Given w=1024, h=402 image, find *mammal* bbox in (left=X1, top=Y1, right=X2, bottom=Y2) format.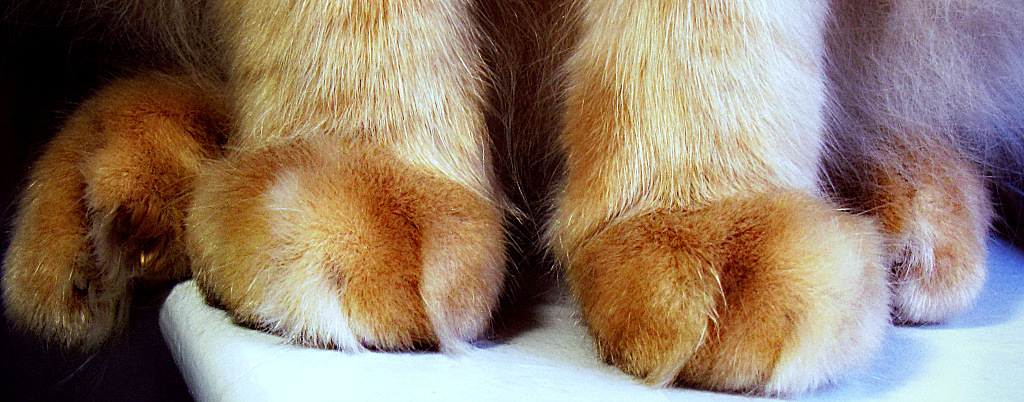
(left=21, top=0, right=1023, bottom=377).
